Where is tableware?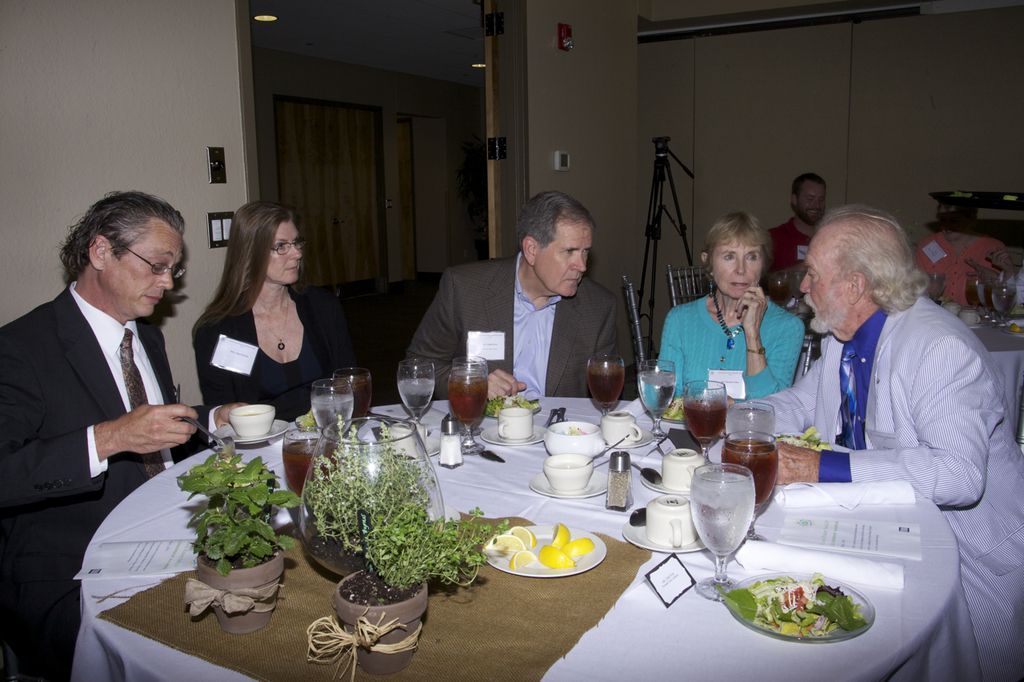
detection(690, 465, 771, 582).
